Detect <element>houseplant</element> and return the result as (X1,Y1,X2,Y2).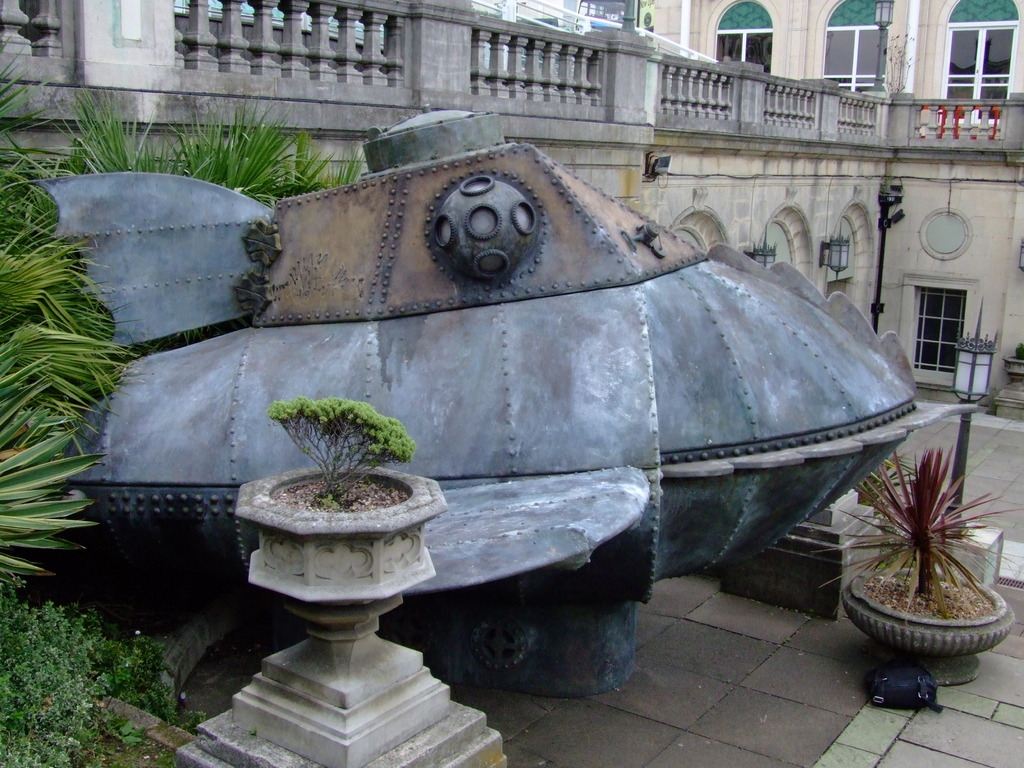
(809,442,1023,687).
